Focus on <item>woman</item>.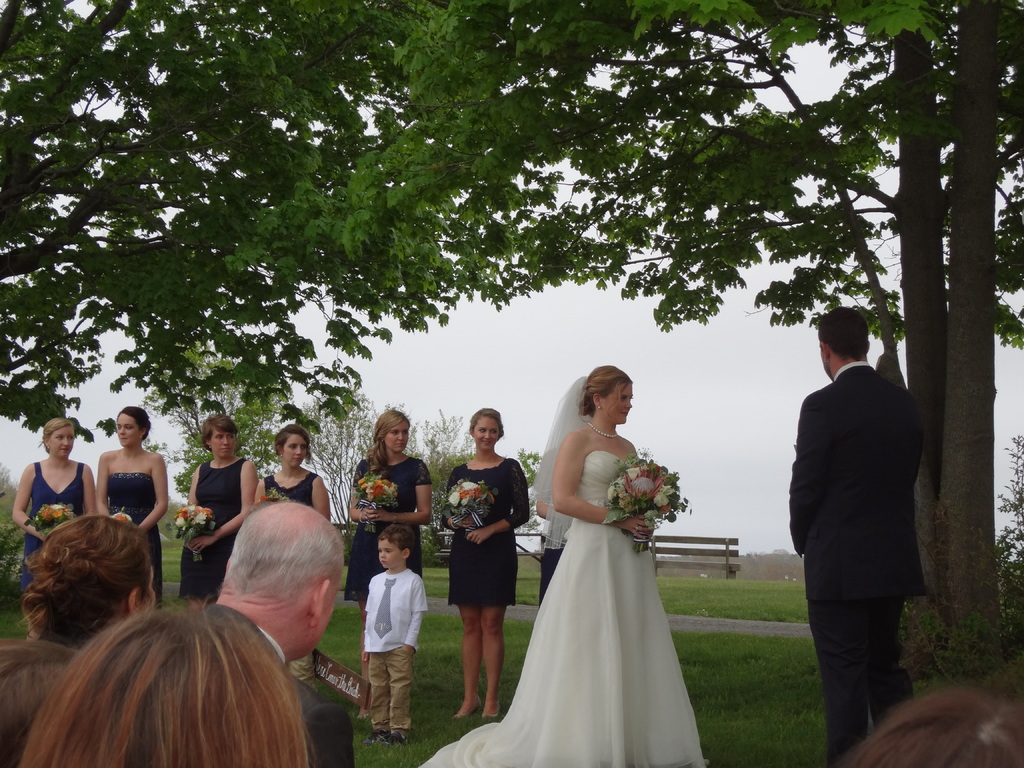
Focused at (x1=17, y1=509, x2=156, y2=648).
